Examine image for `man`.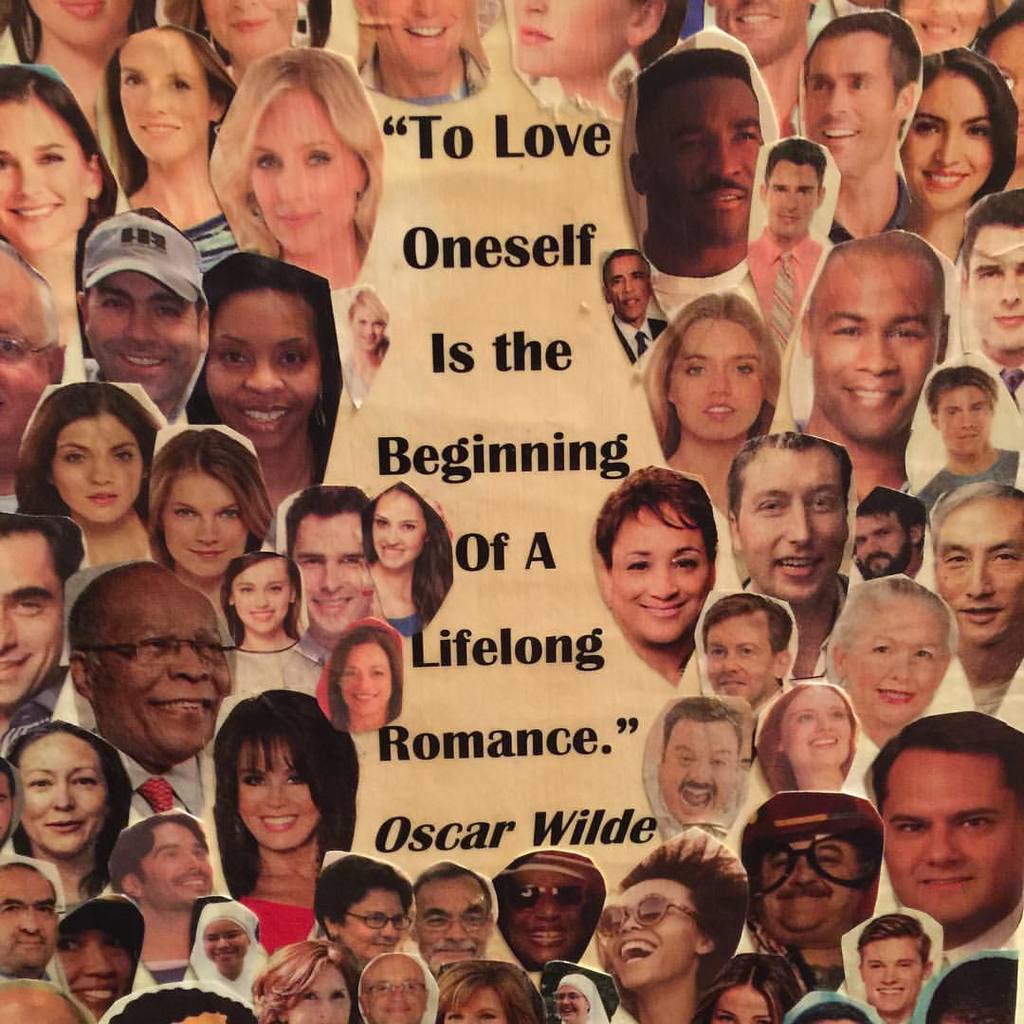
Examination result: l=0, t=232, r=67, b=494.
